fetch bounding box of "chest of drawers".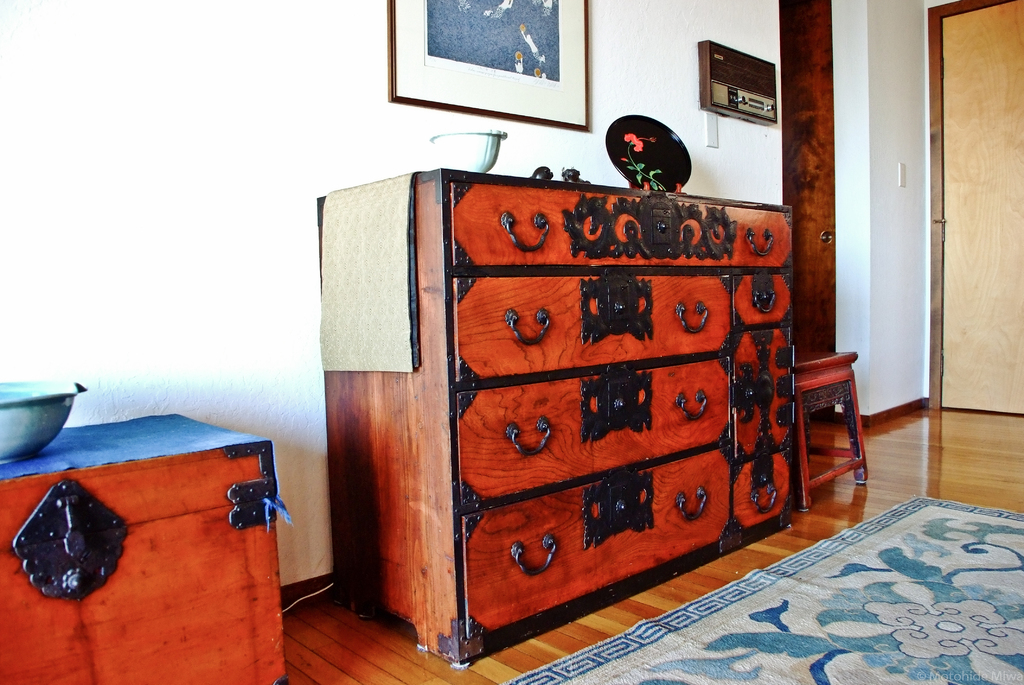
Bbox: rect(316, 165, 792, 668).
